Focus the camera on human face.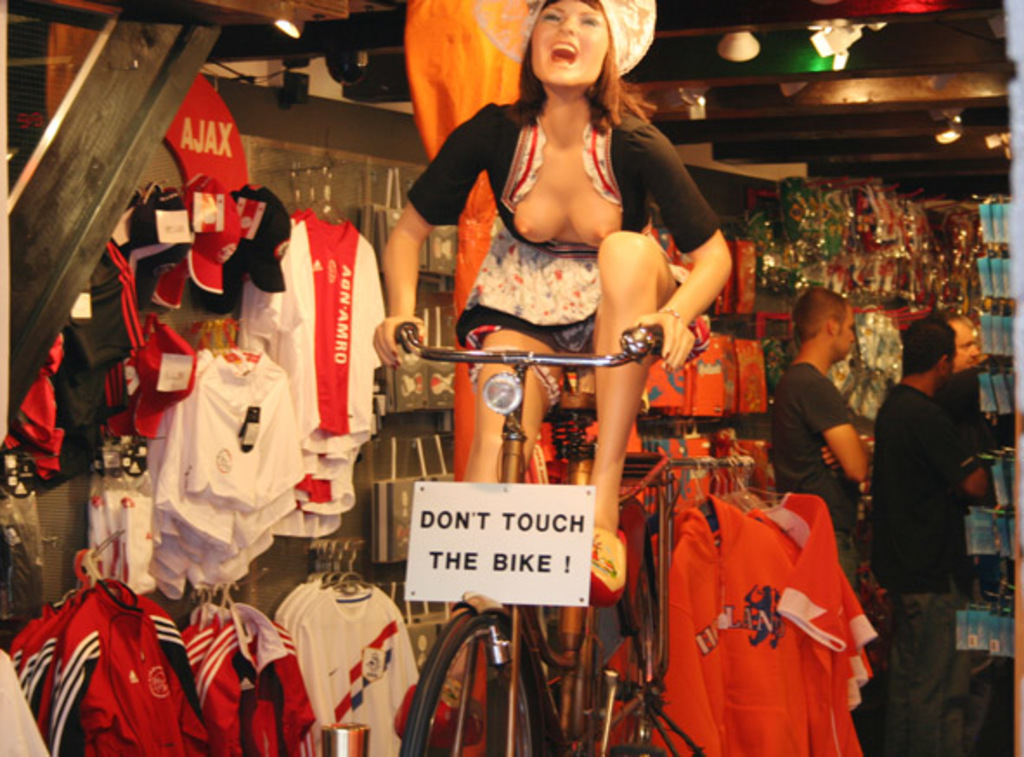
Focus region: x1=835, y1=312, x2=854, y2=359.
